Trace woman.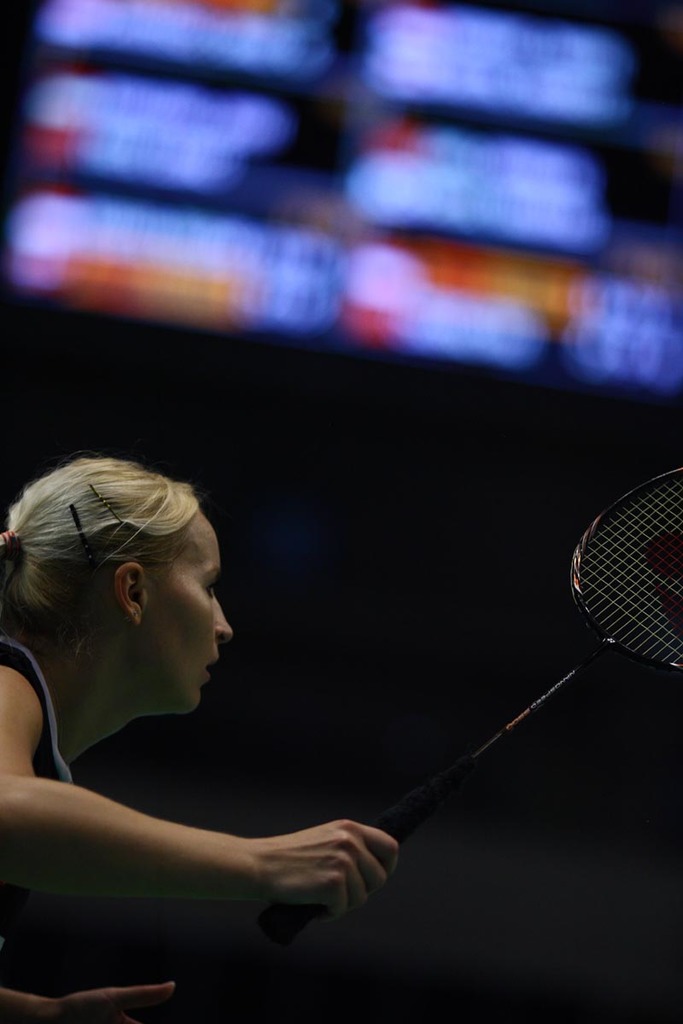
Traced to l=0, t=469, r=351, b=956.
